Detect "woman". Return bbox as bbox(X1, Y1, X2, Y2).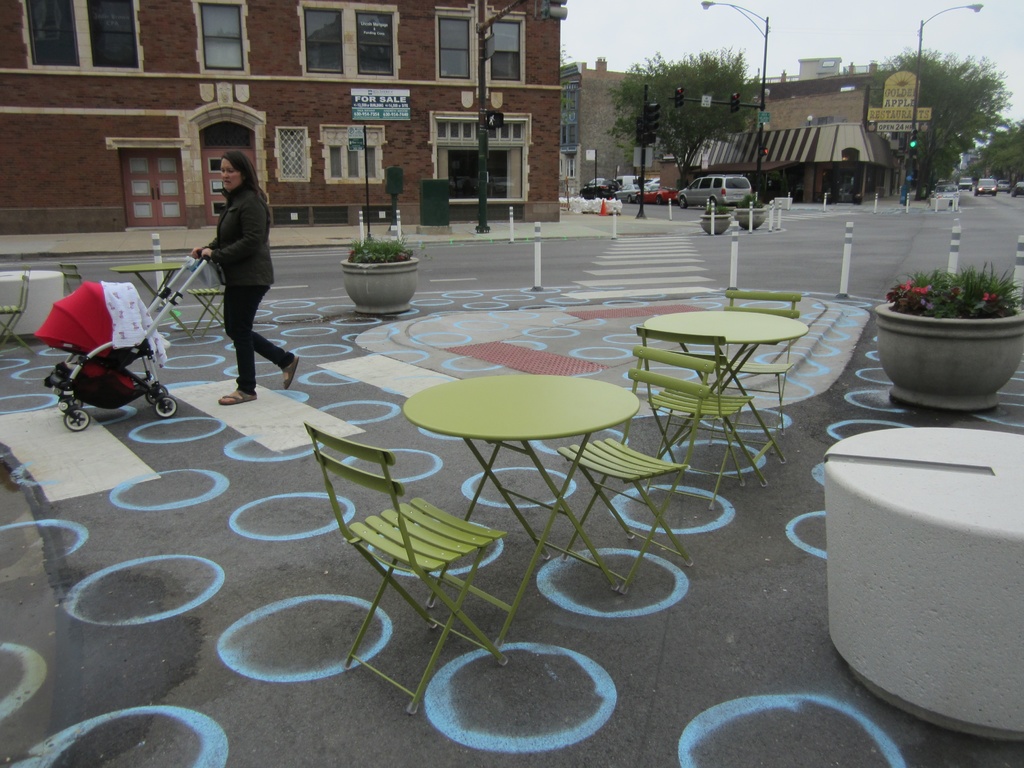
bbox(180, 141, 278, 402).
